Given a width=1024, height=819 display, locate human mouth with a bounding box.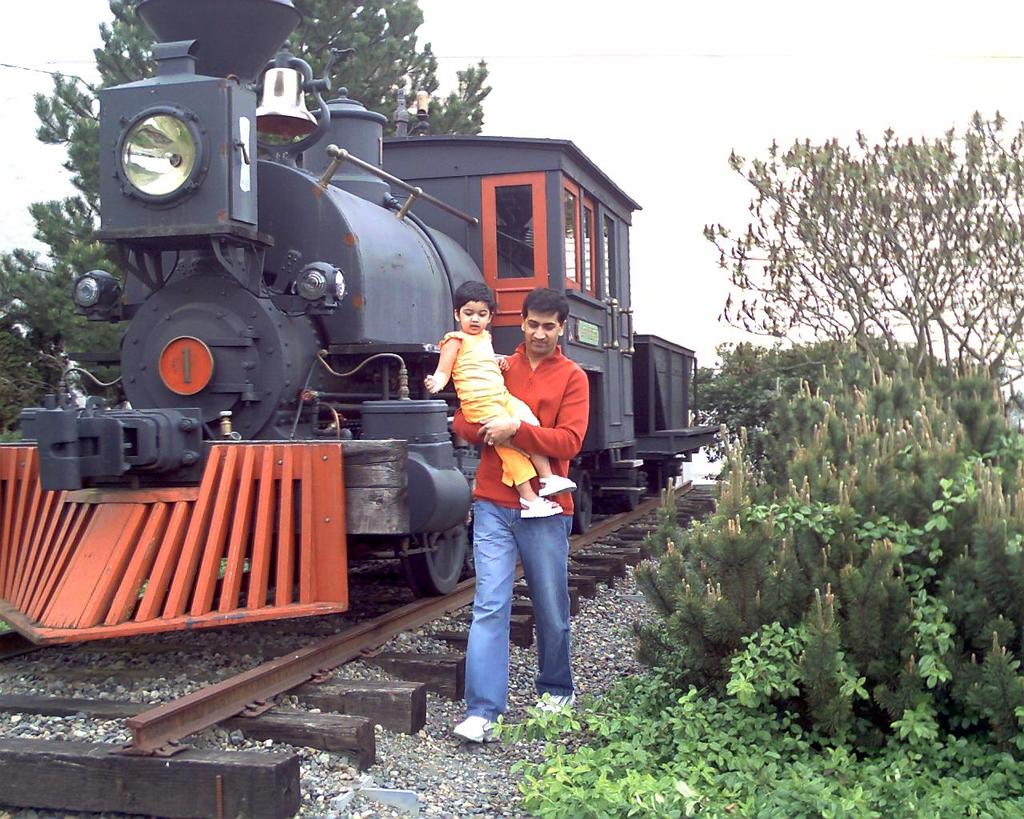
Located: [470, 326, 477, 329].
